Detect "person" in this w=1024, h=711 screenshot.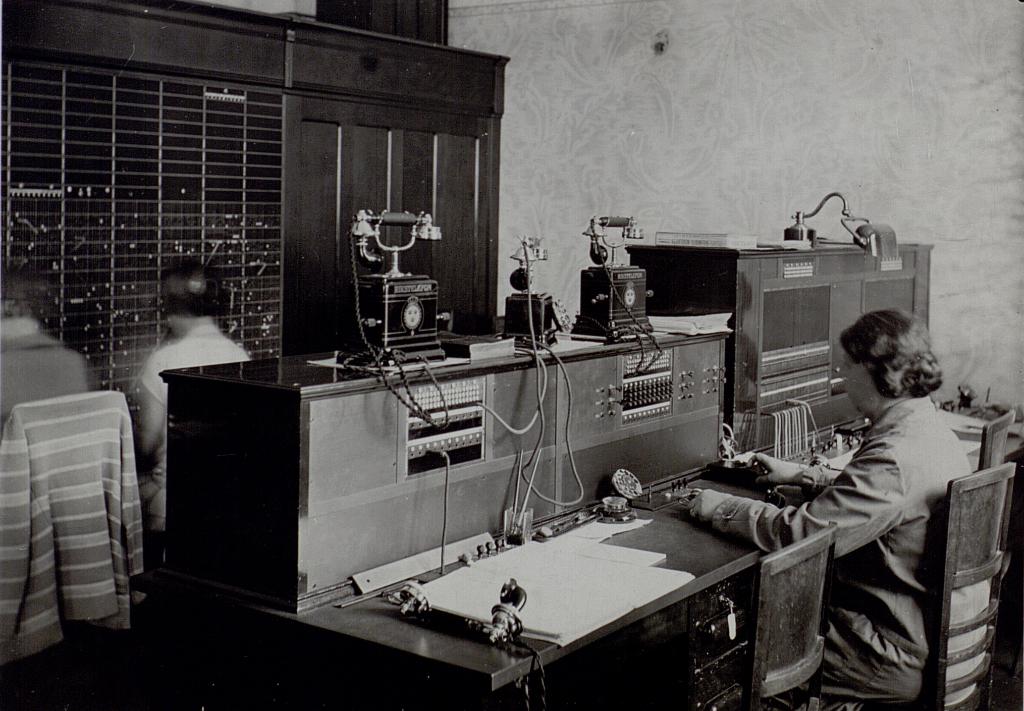
Detection: select_region(686, 310, 991, 710).
